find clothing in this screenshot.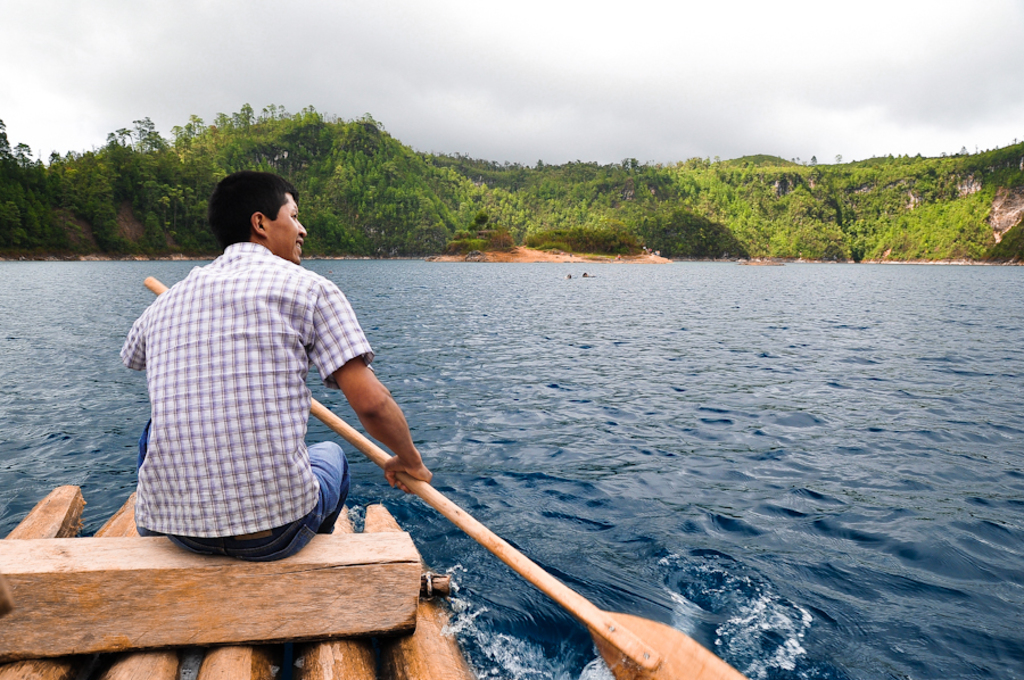
The bounding box for clothing is x1=122 y1=206 x2=393 y2=557.
